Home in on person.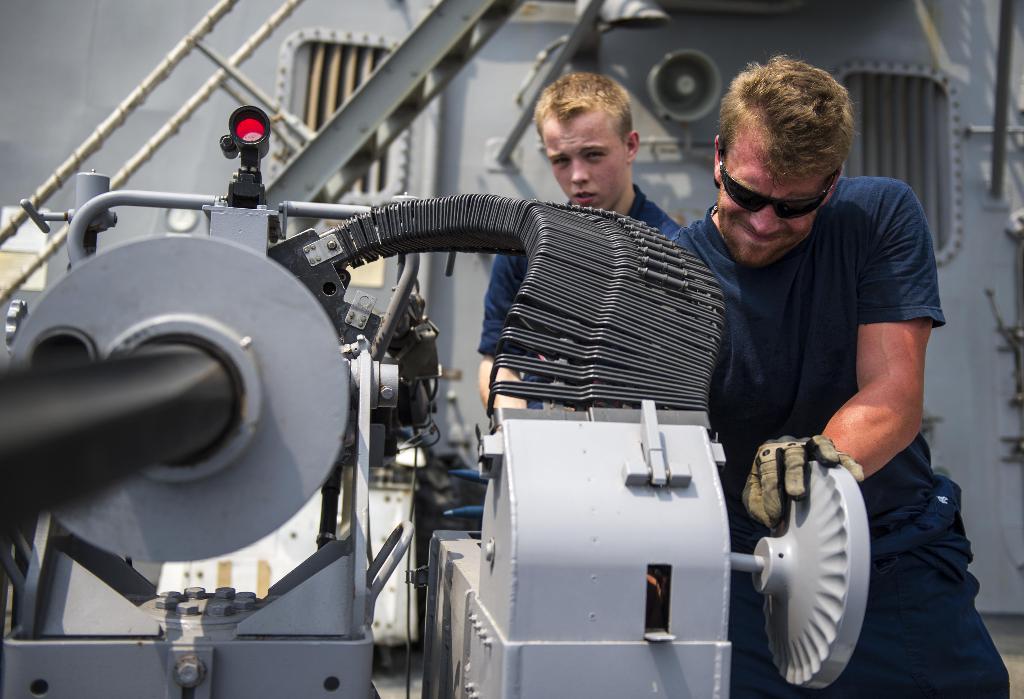
Homed in at detection(479, 74, 682, 411).
